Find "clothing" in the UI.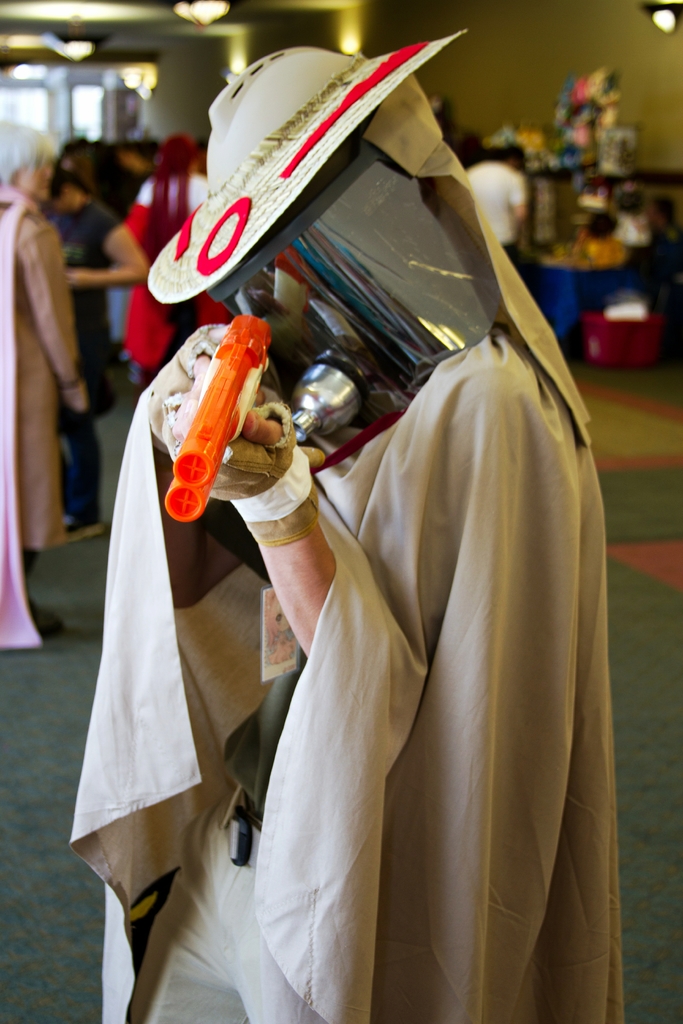
UI element at 0:182:88:648.
